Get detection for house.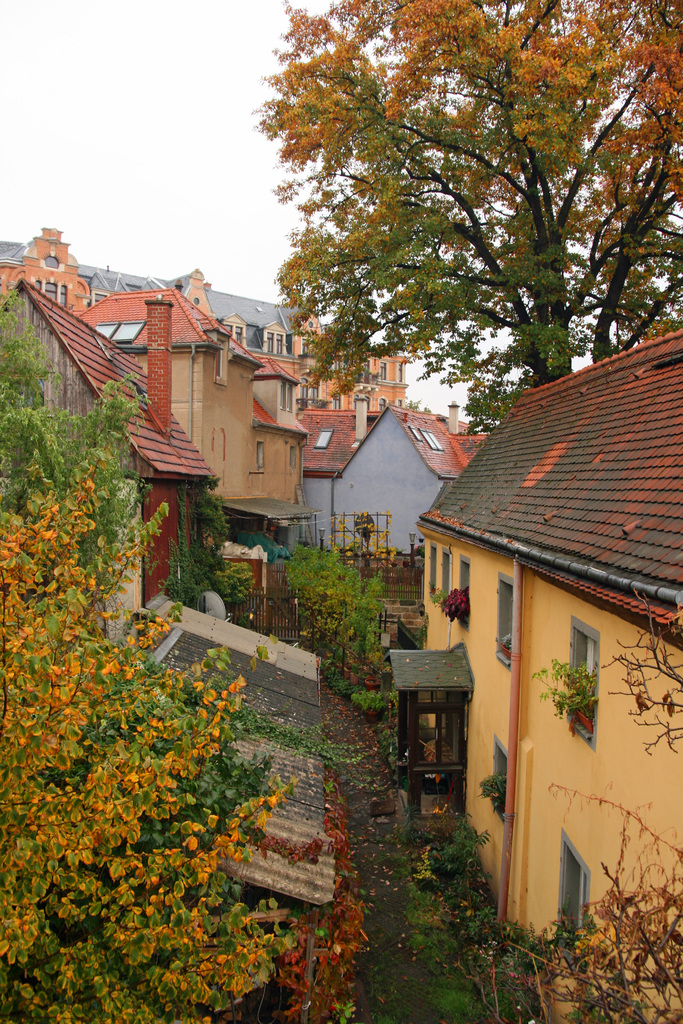
Detection: 405/322/663/951.
